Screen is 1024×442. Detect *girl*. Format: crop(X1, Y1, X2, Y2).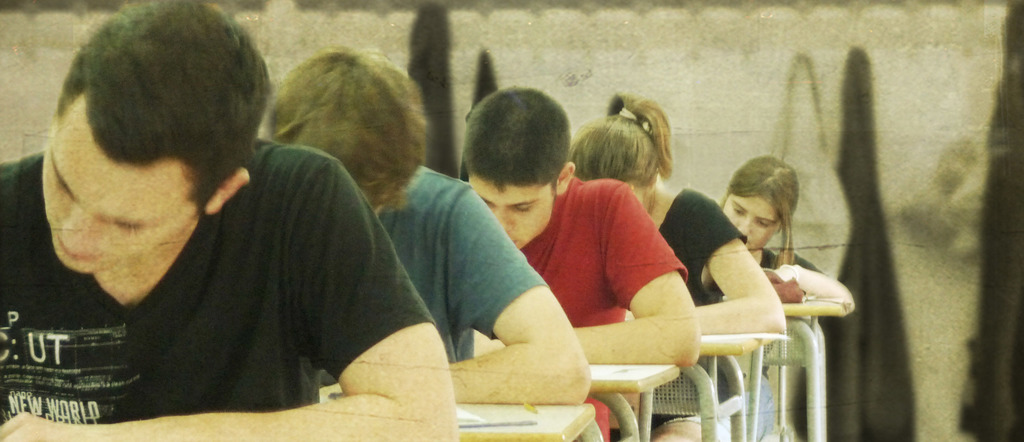
crop(570, 92, 792, 441).
